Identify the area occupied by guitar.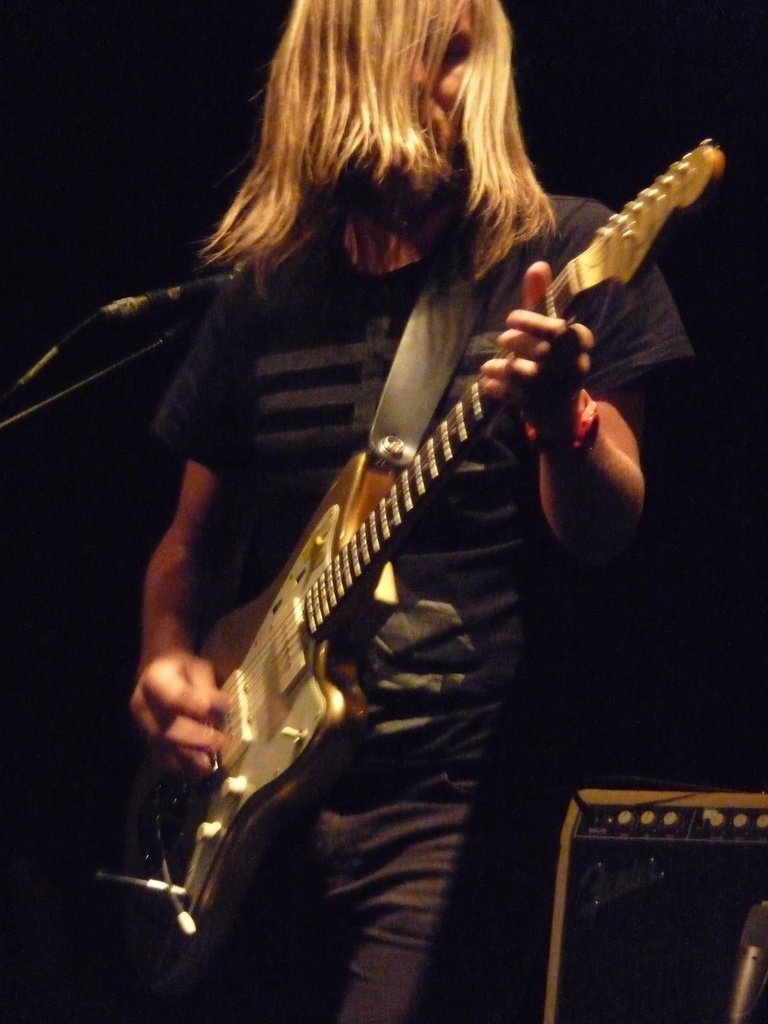
Area: <bbox>120, 0, 703, 1014</bbox>.
